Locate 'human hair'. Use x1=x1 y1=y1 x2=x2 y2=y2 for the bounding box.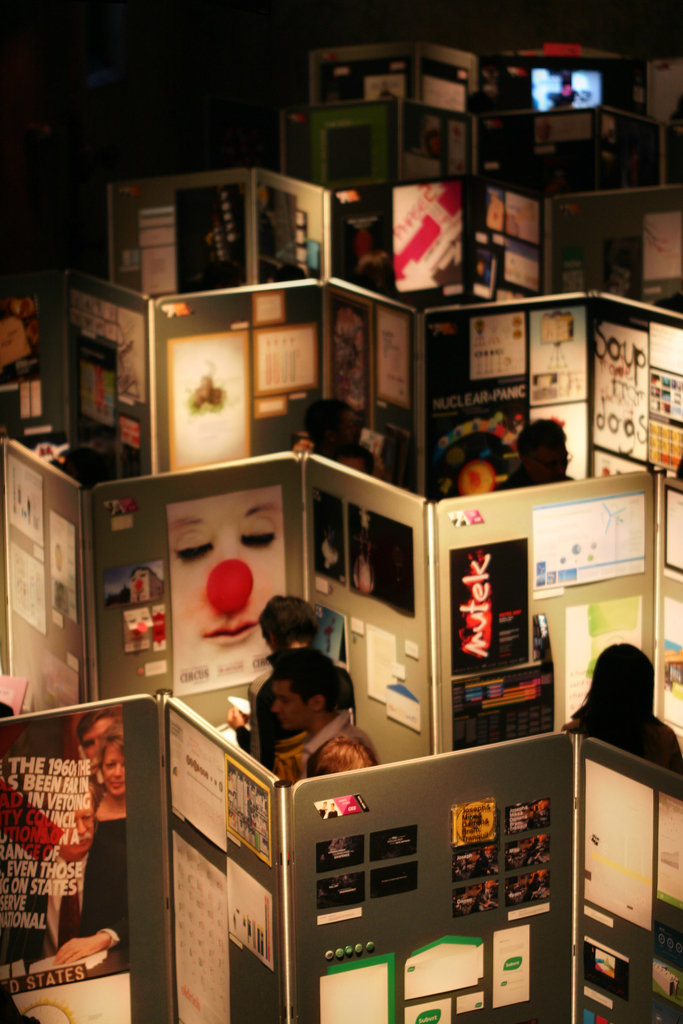
x1=305 y1=396 x2=354 y2=451.
